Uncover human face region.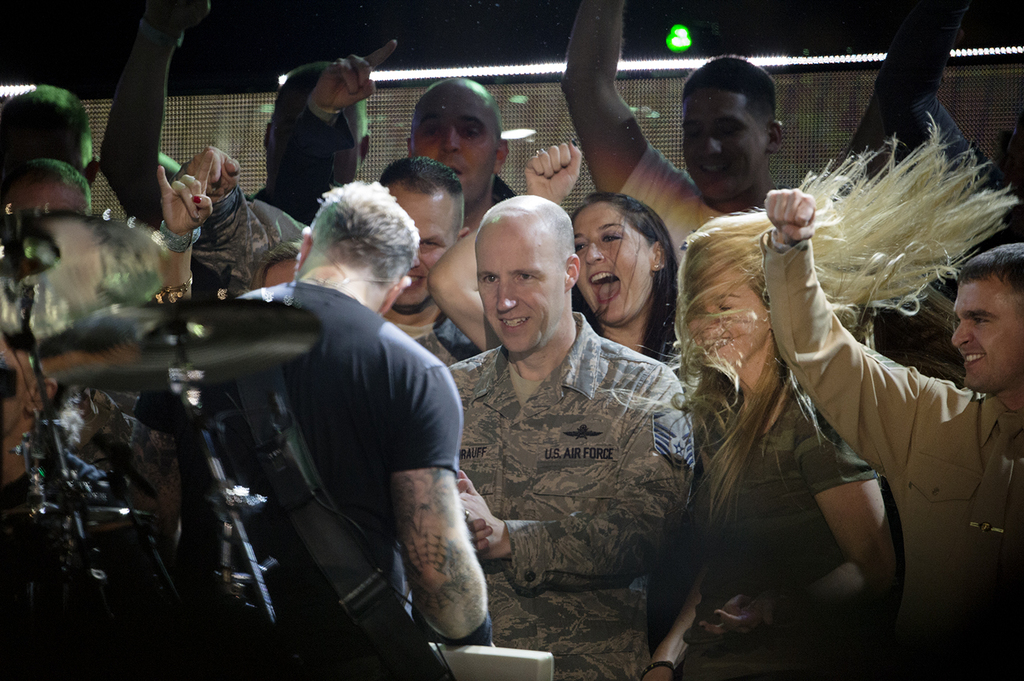
Uncovered: box(951, 273, 1023, 387).
